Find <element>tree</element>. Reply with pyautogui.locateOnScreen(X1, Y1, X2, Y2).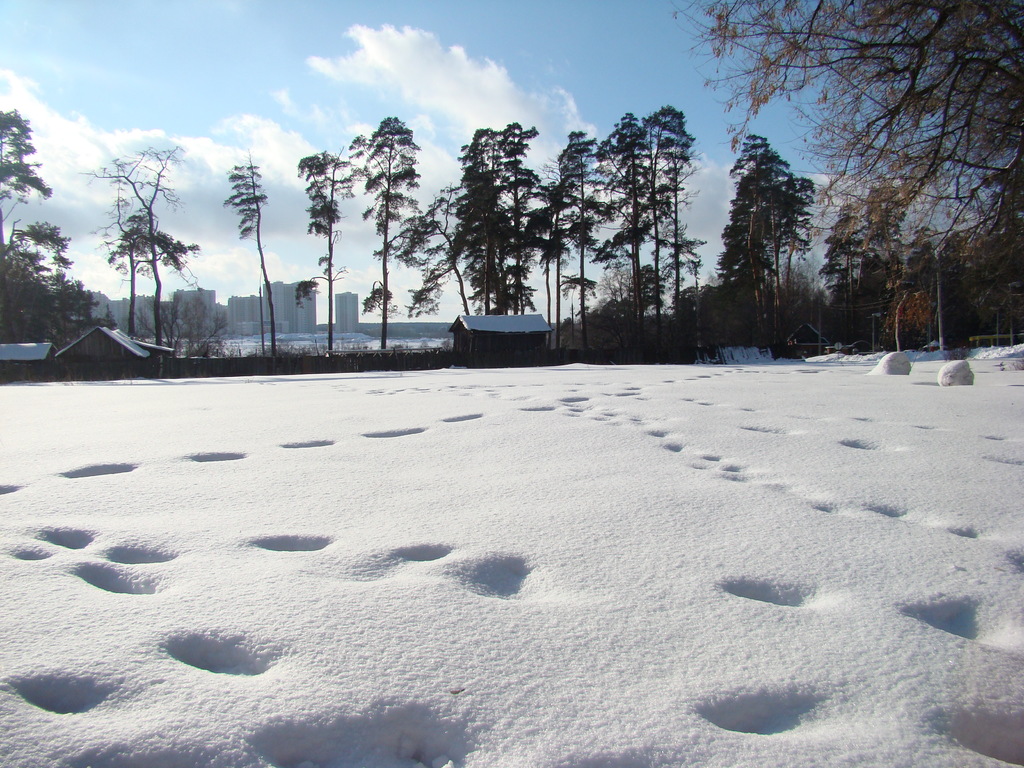
pyautogui.locateOnScreen(287, 150, 346, 361).
